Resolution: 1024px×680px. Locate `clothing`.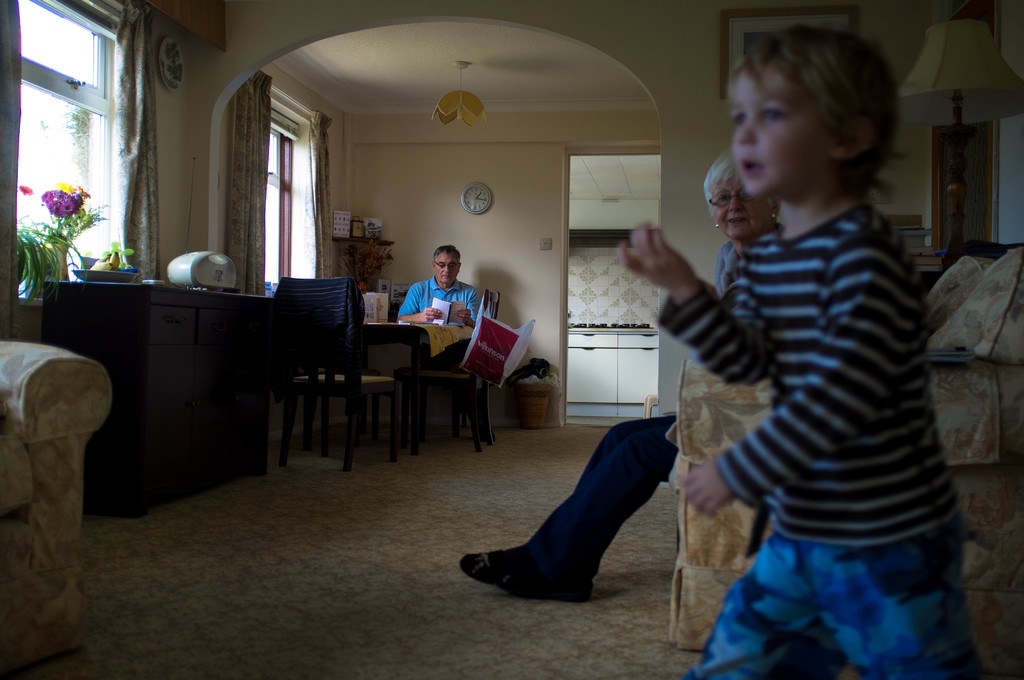
[x1=398, y1=273, x2=477, y2=421].
